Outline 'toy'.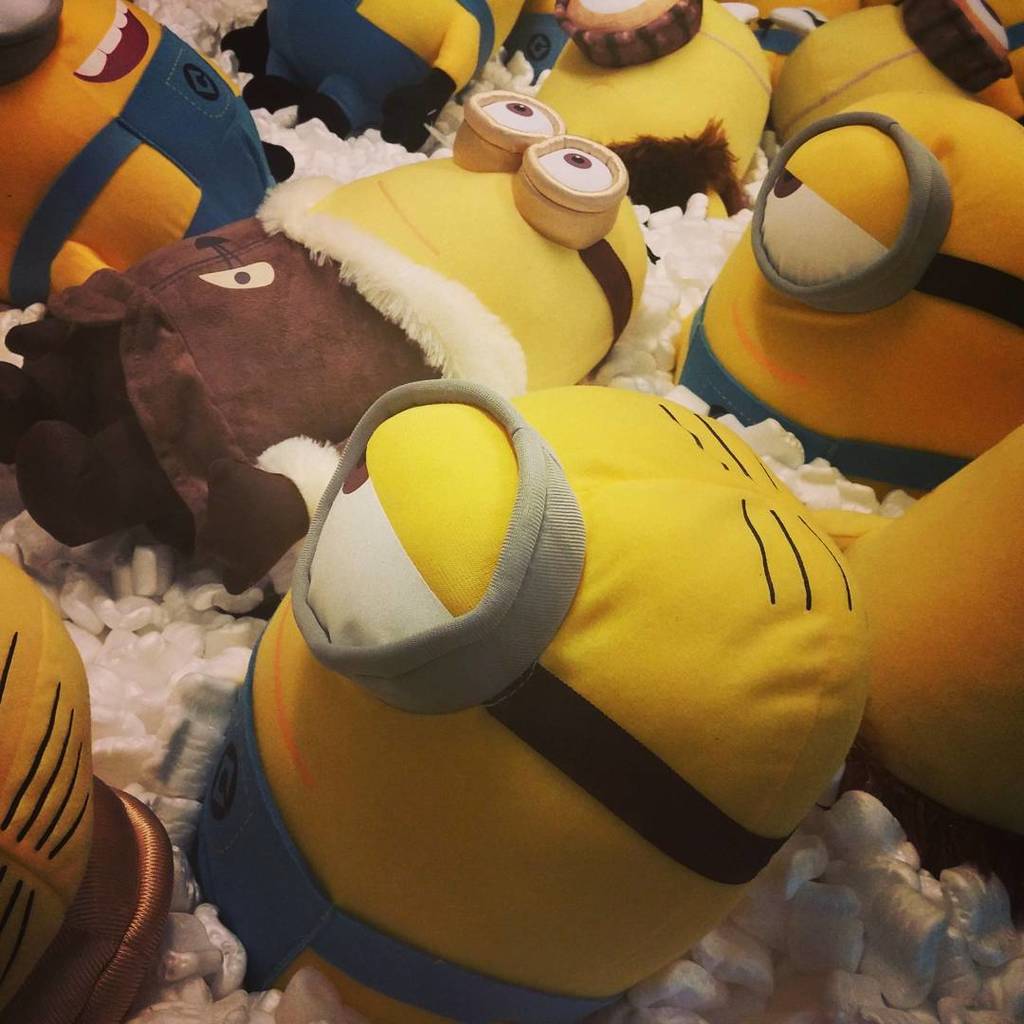
Outline: (left=523, top=0, right=782, bottom=215).
